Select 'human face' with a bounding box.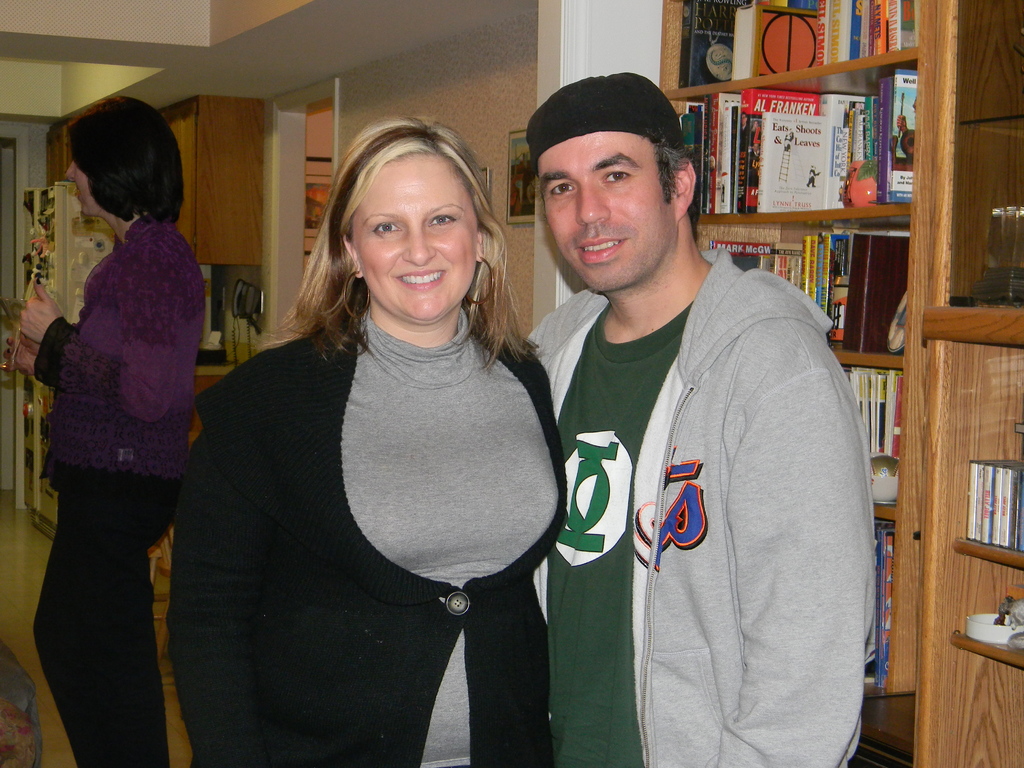
[349,152,476,320].
